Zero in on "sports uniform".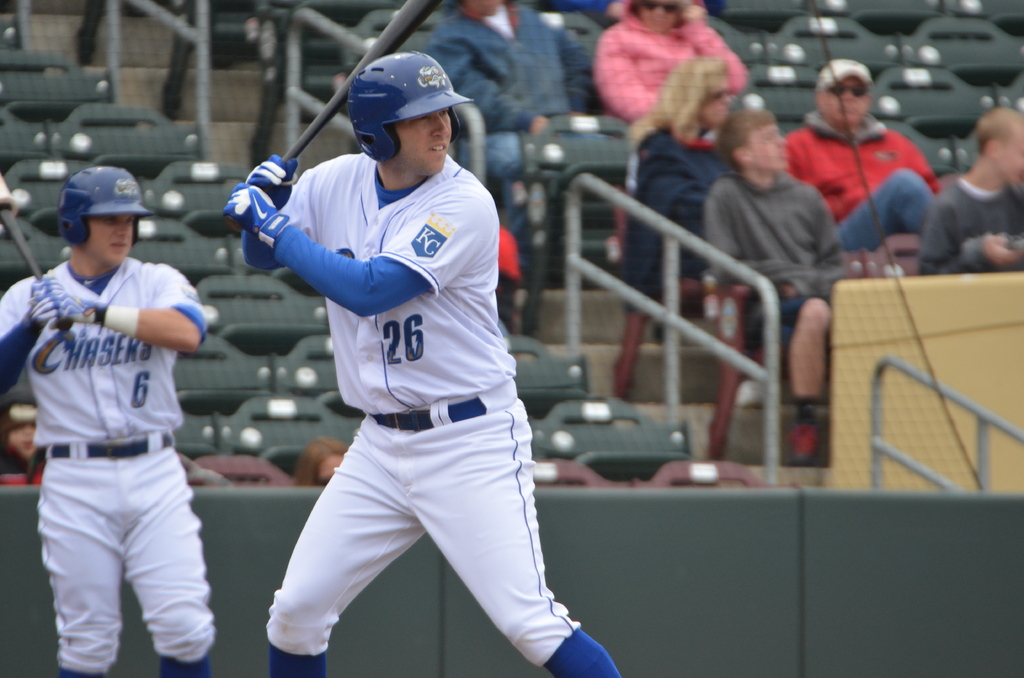
Zeroed in: pyautogui.locateOnScreen(240, 141, 624, 676).
